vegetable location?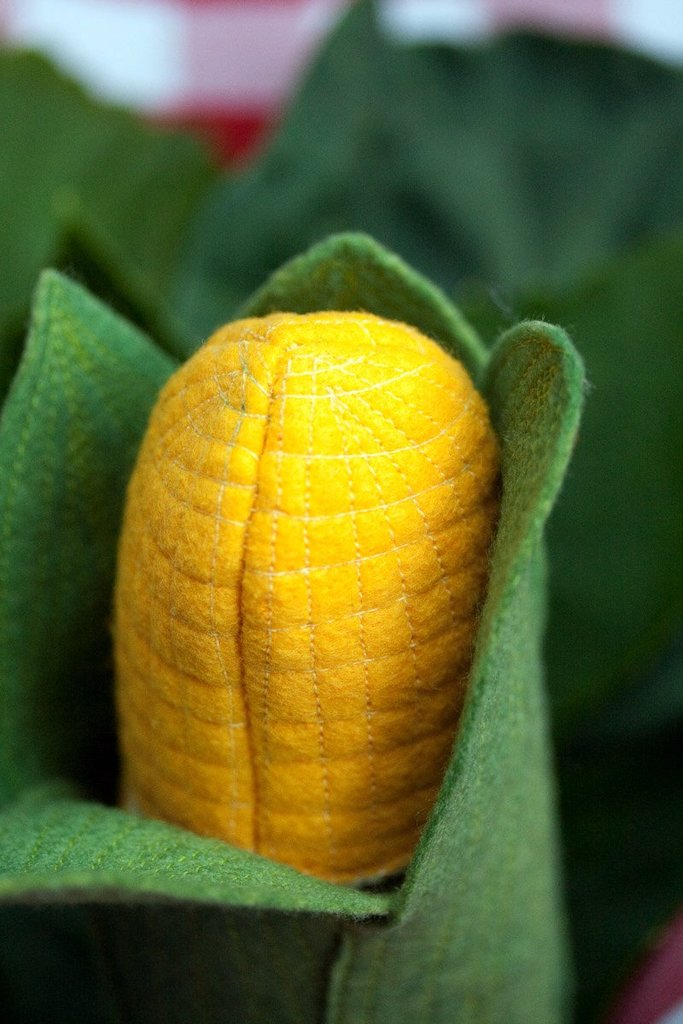
locate(0, 230, 593, 1023)
